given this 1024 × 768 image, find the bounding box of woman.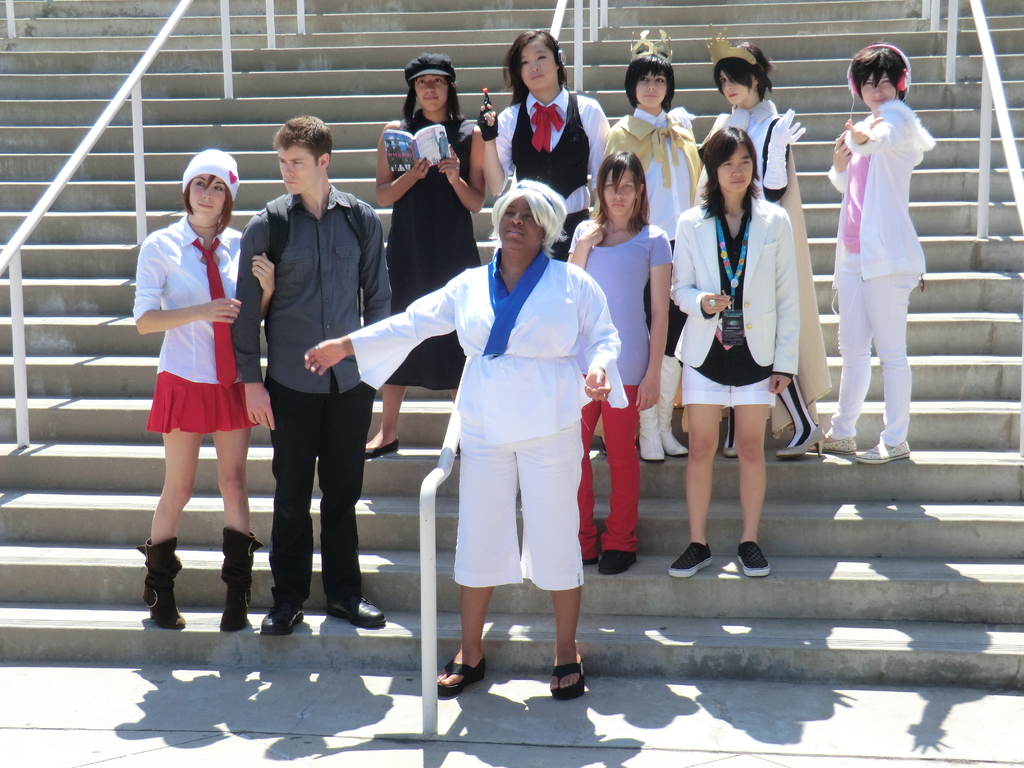
bbox=[366, 51, 484, 458].
